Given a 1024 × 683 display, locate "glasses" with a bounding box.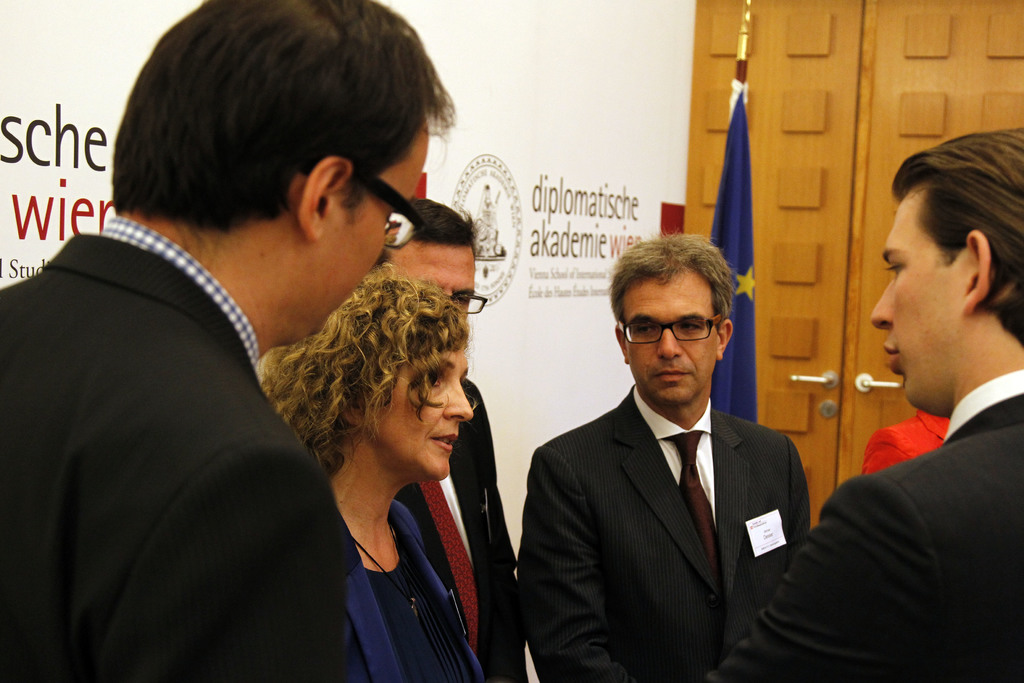
Located: 626,313,716,341.
